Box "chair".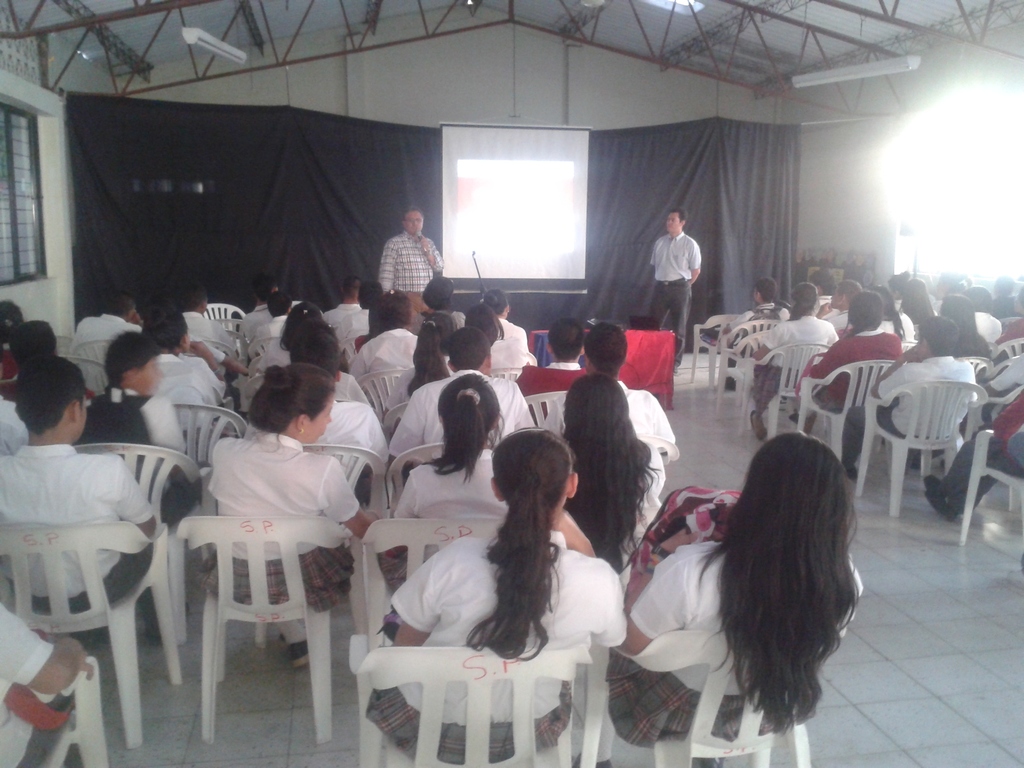
region(171, 520, 371, 753).
